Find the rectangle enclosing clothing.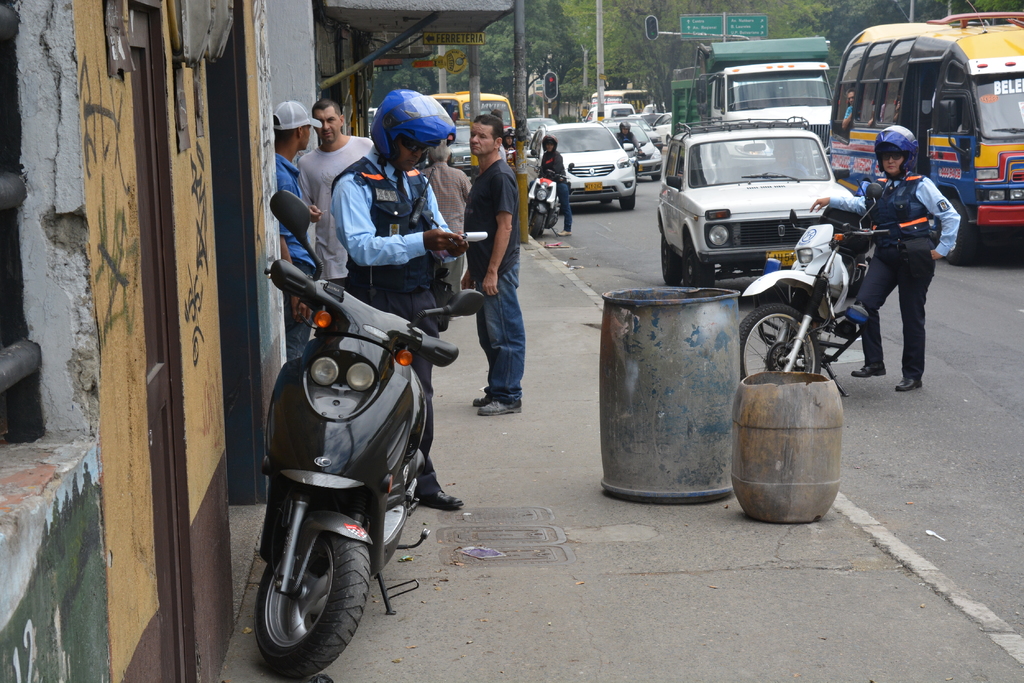
540, 149, 572, 231.
